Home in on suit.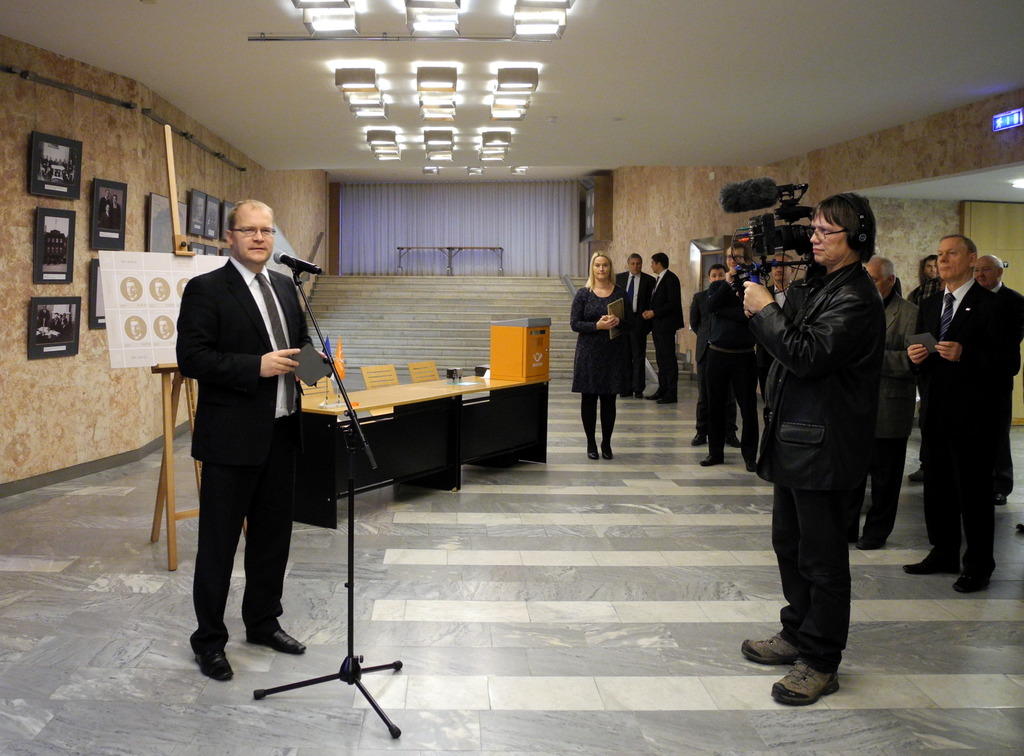
Homed in at Rect(649, 269, 689, 404).
